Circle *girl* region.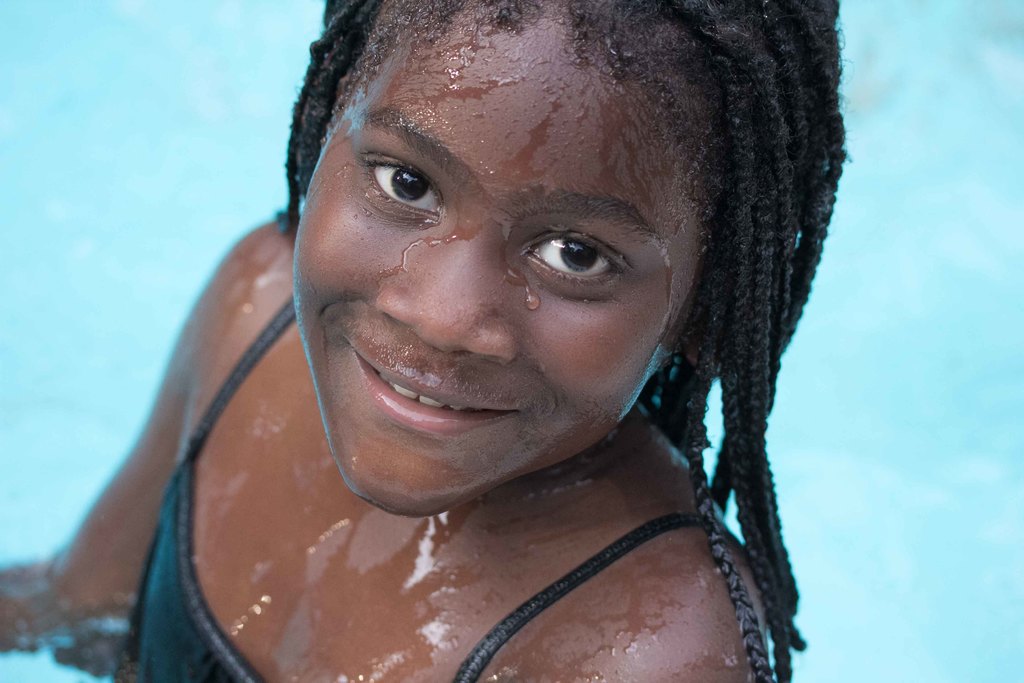
Region: box=[0, 0, 844, 682].
